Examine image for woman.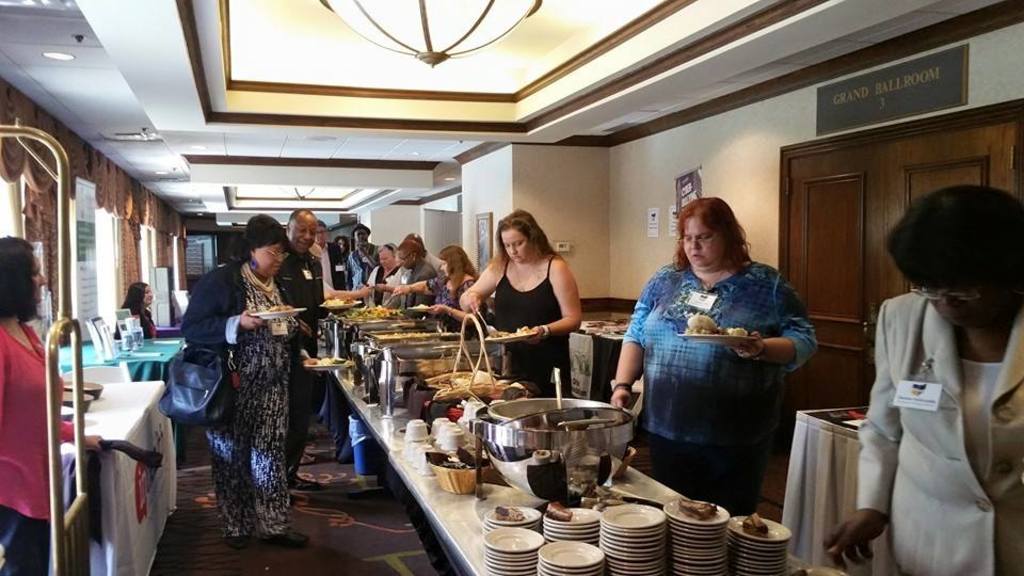
Examination result: x1=333, y1=251, x2=398, y2=317.
